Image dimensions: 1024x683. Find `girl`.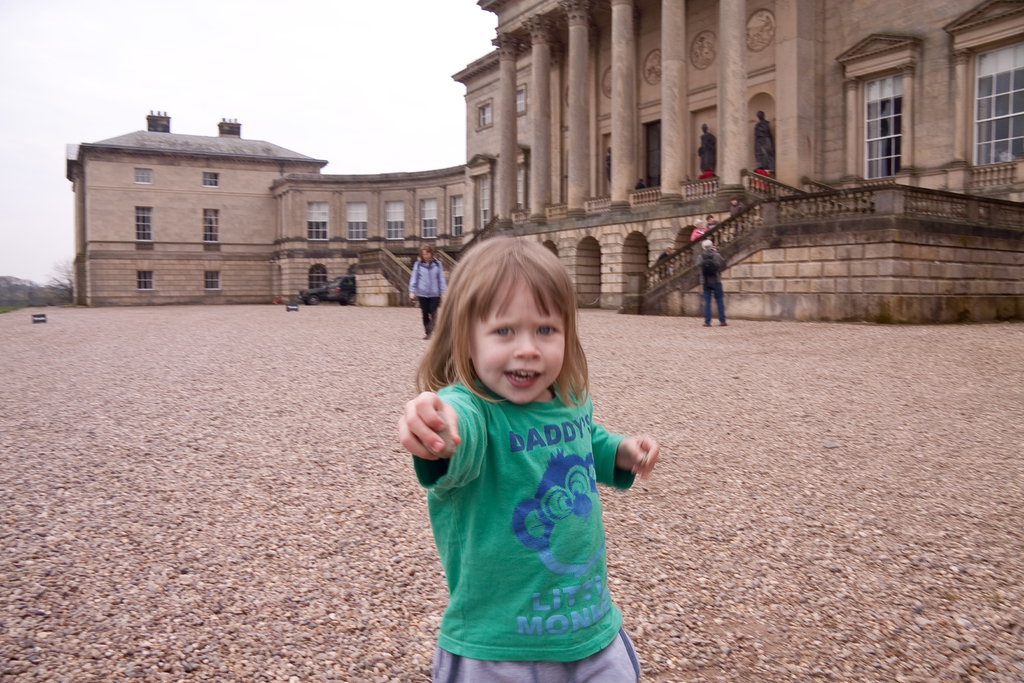
405, 220, 659, 682.
